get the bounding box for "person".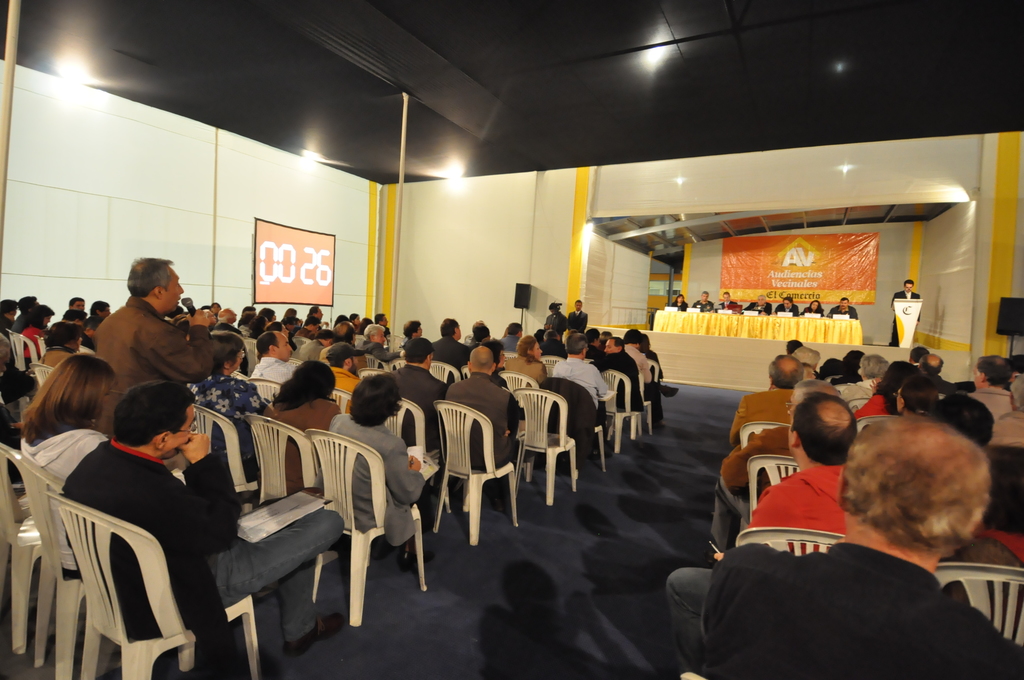
rect(728, 353, 804, 444).
